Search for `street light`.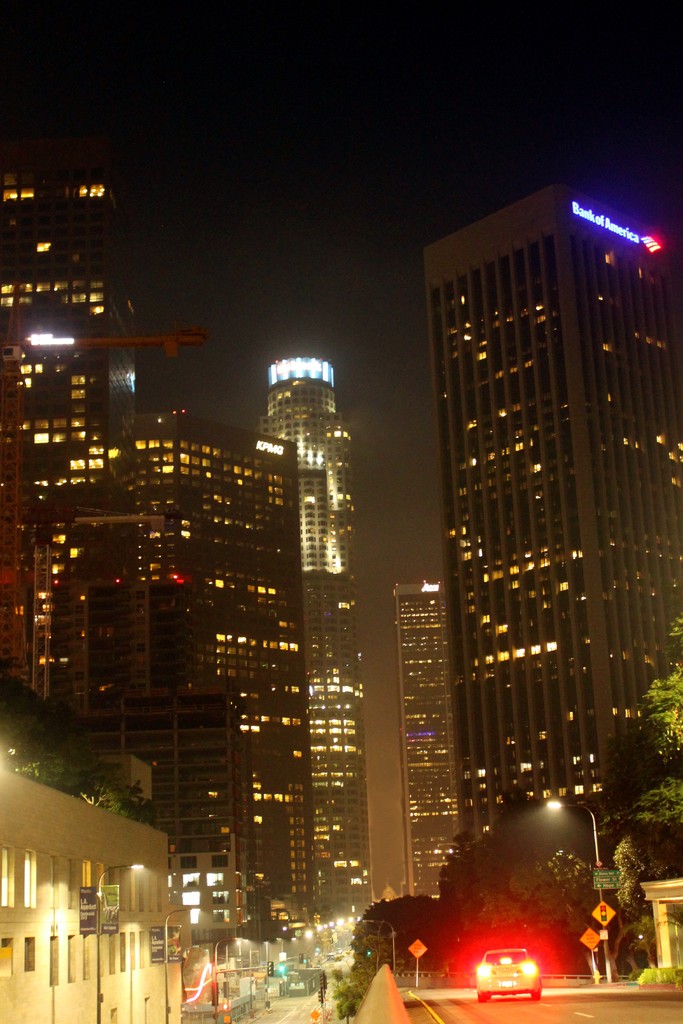
Found at box(276, 934, 295, 957).
